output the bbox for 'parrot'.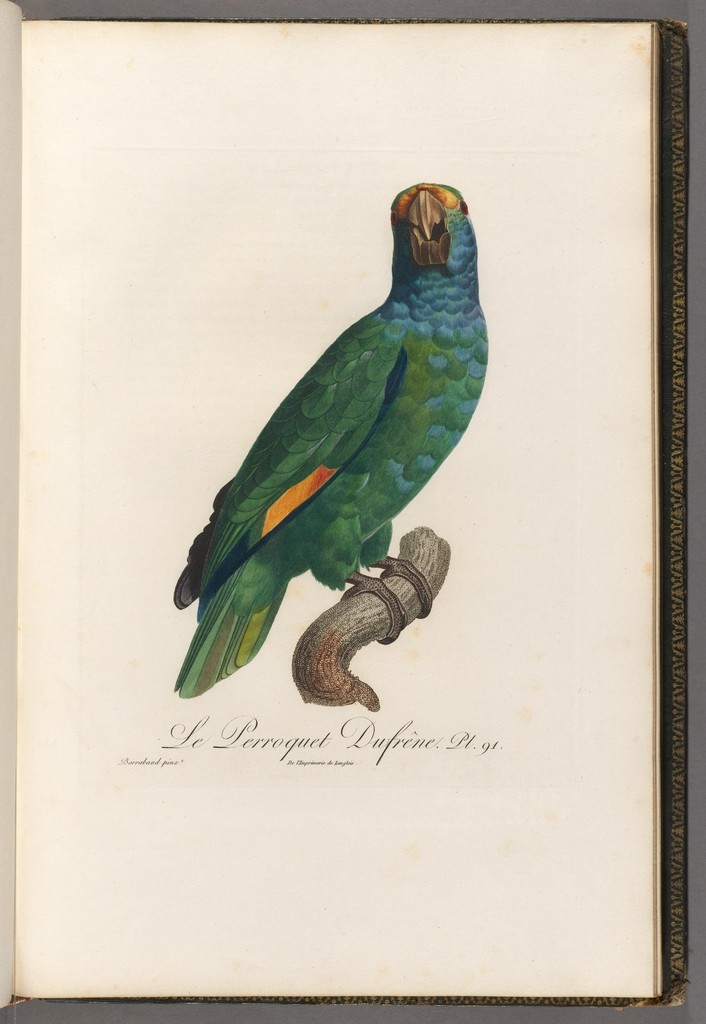
locate(173, 180, 486, 697).
